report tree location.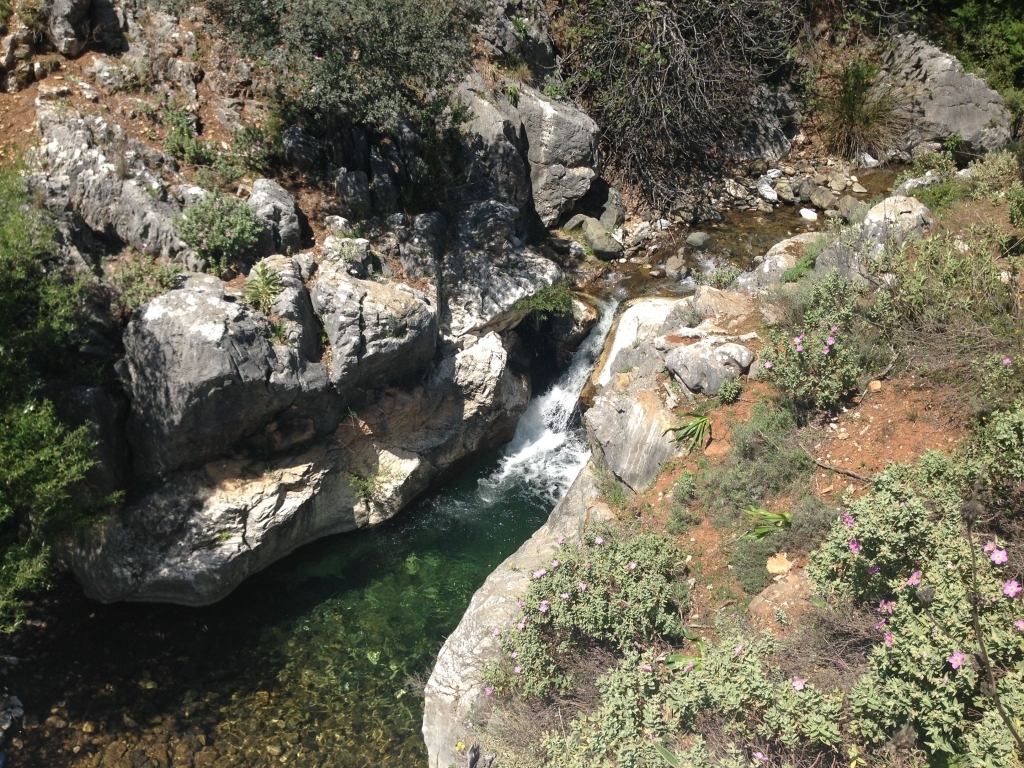
Report: left=0, top=156, right=97, bottom=640.
